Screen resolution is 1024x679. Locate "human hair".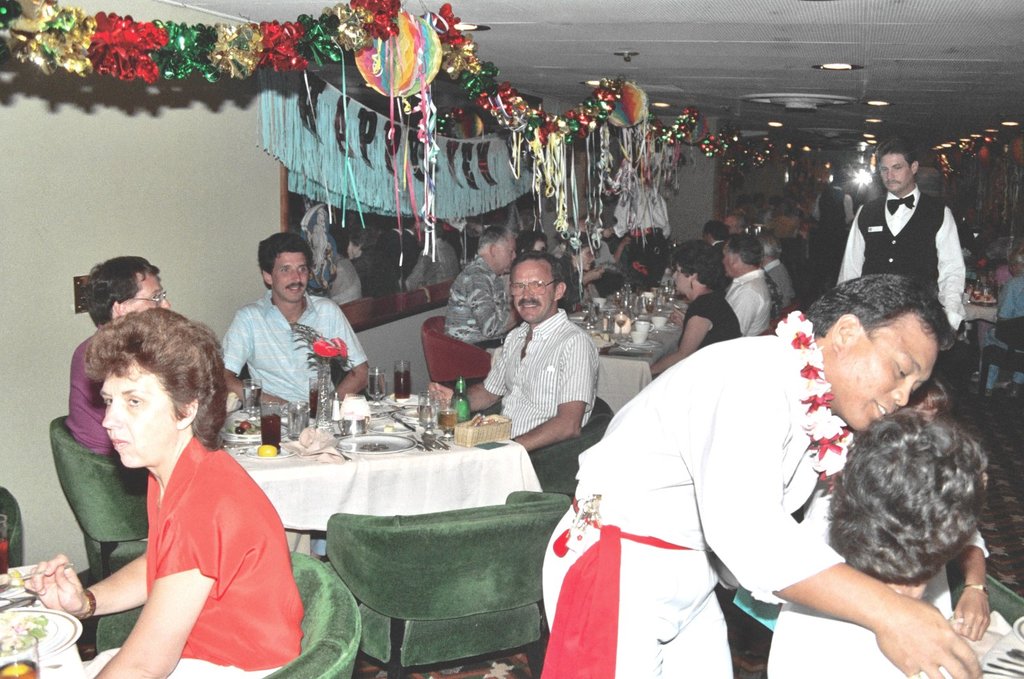
pyautogui.locateOnScreen(259, 230, 316, 266).
